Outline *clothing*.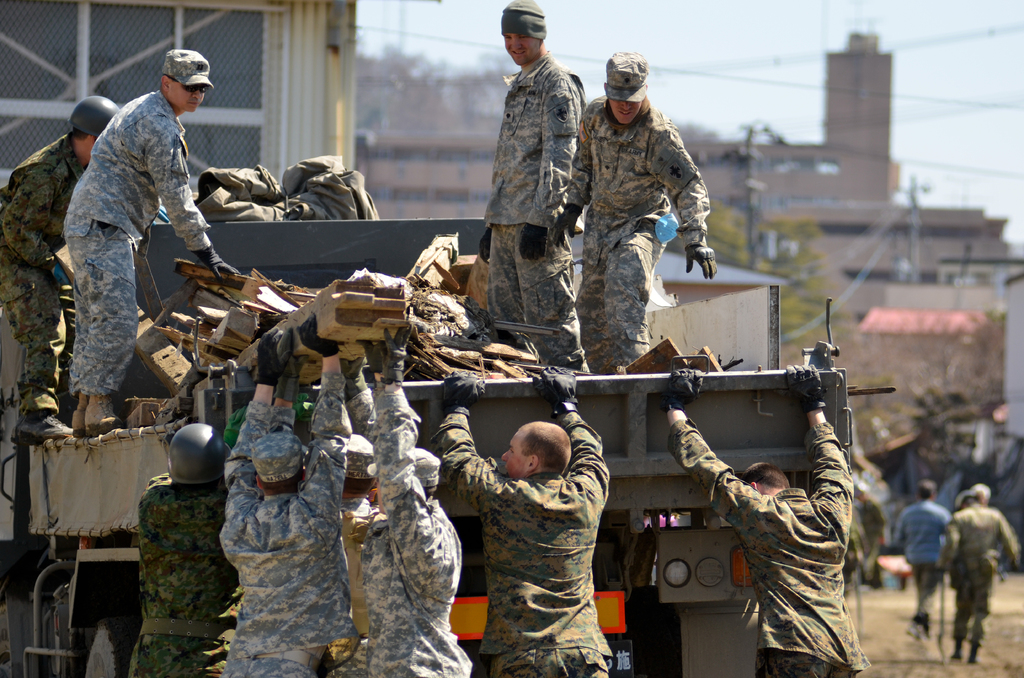
Outline: region(211, 382, 363, 677).
